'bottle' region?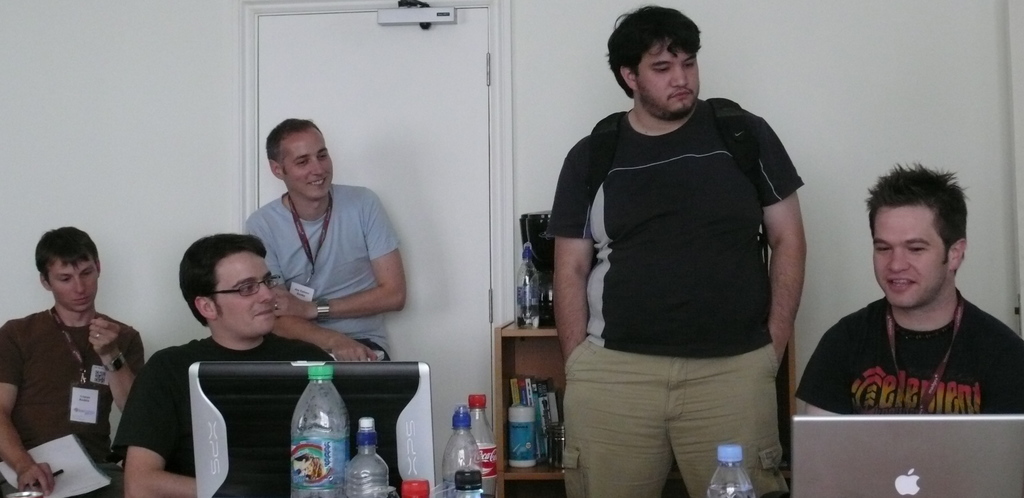
pyautogui.locateOnScreen(440, 400, 481, 497)
